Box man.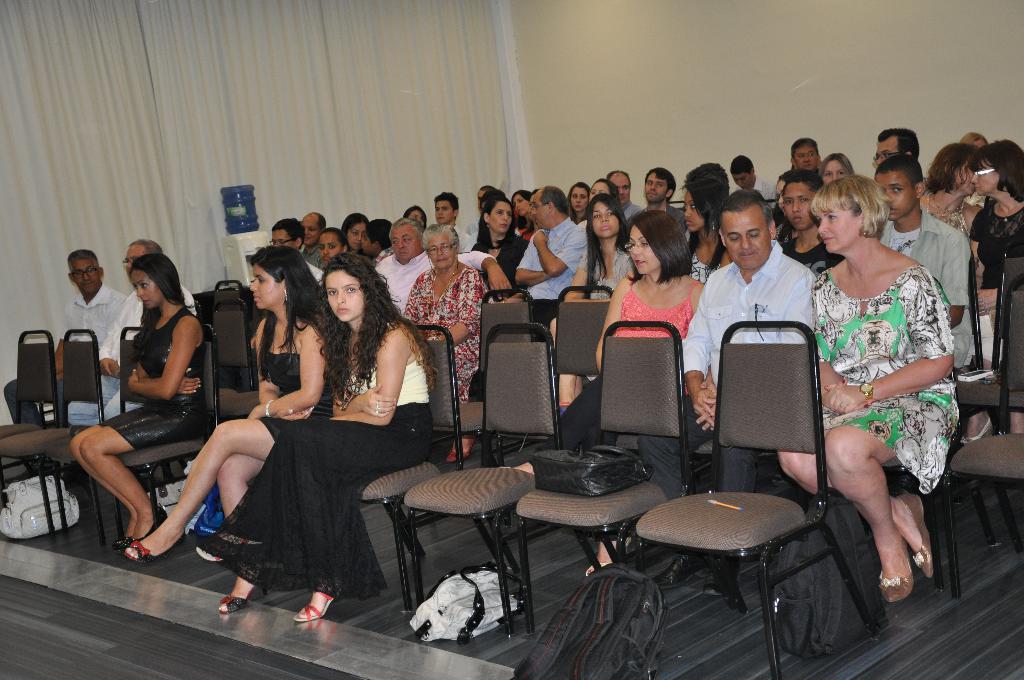
<box>729,156,772,201</box>.
